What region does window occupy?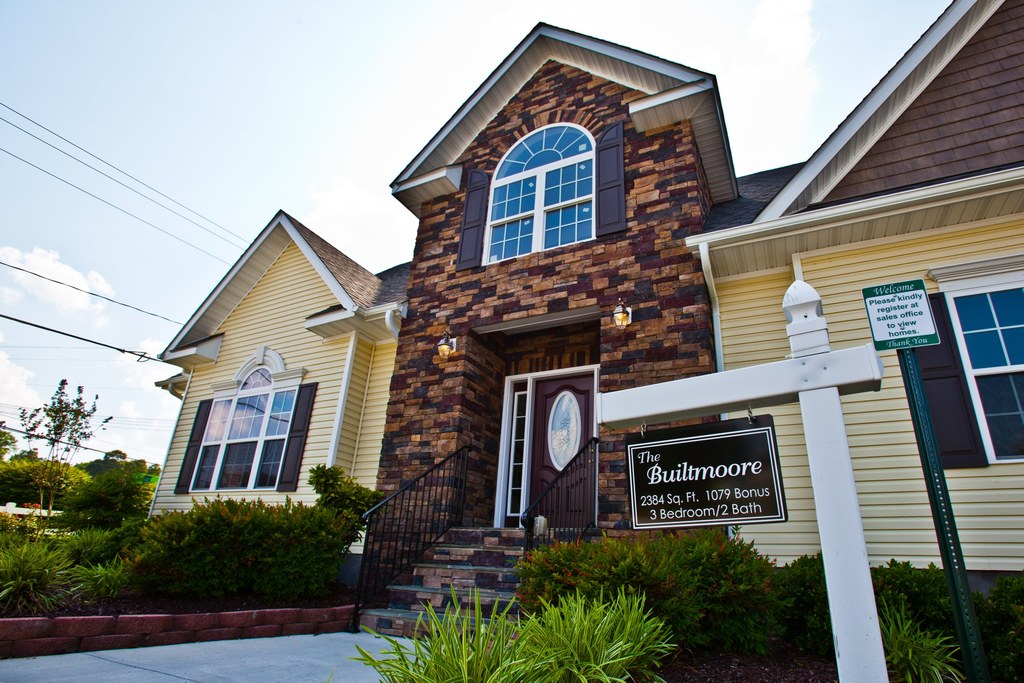
BBox(888, 255, 1023, 474).
